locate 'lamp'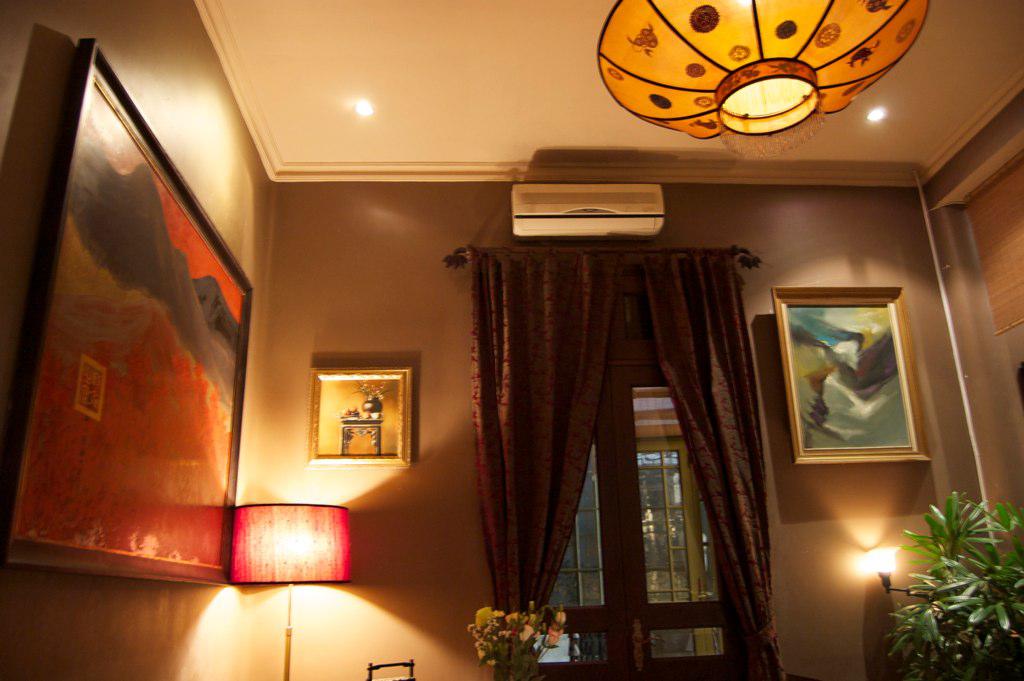
detection(592, 0, 929, 159)
